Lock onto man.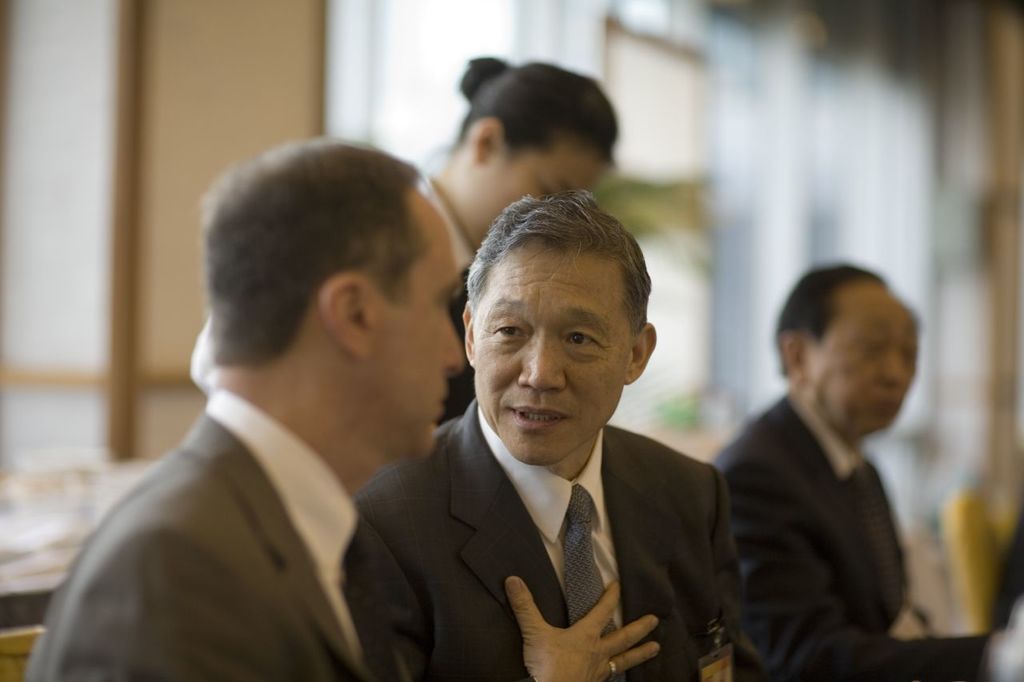
Locked: [x1=23, y1=140, x2=470, y2=681].
